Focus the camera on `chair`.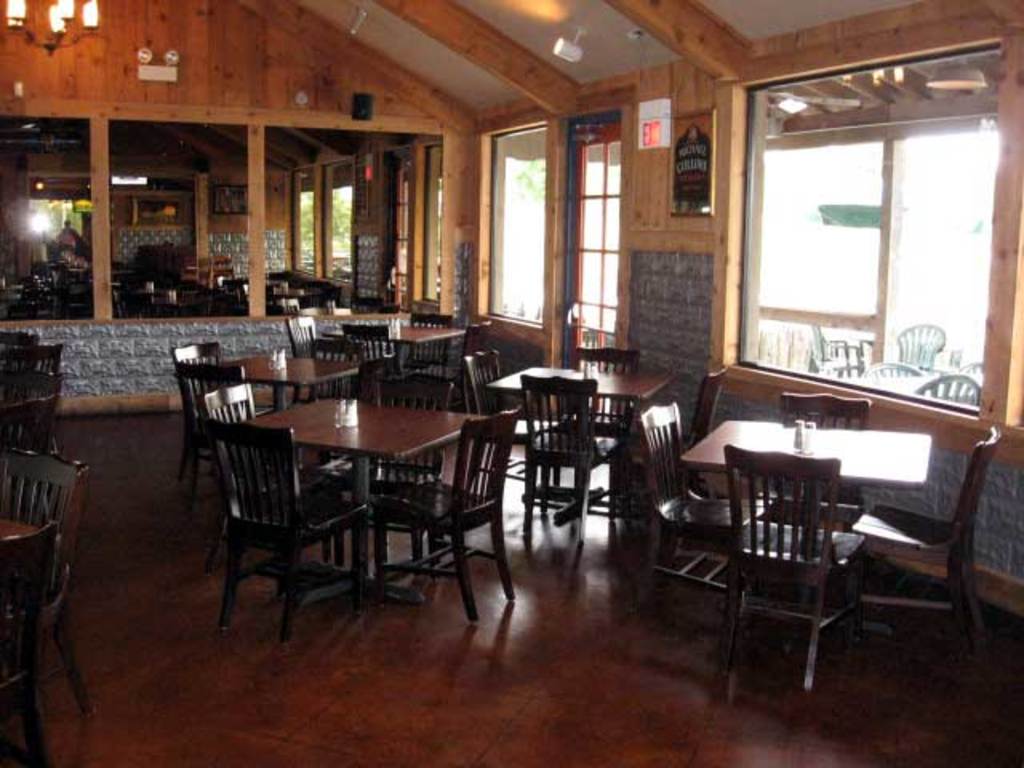
Focus region: [366,410,520,618].
